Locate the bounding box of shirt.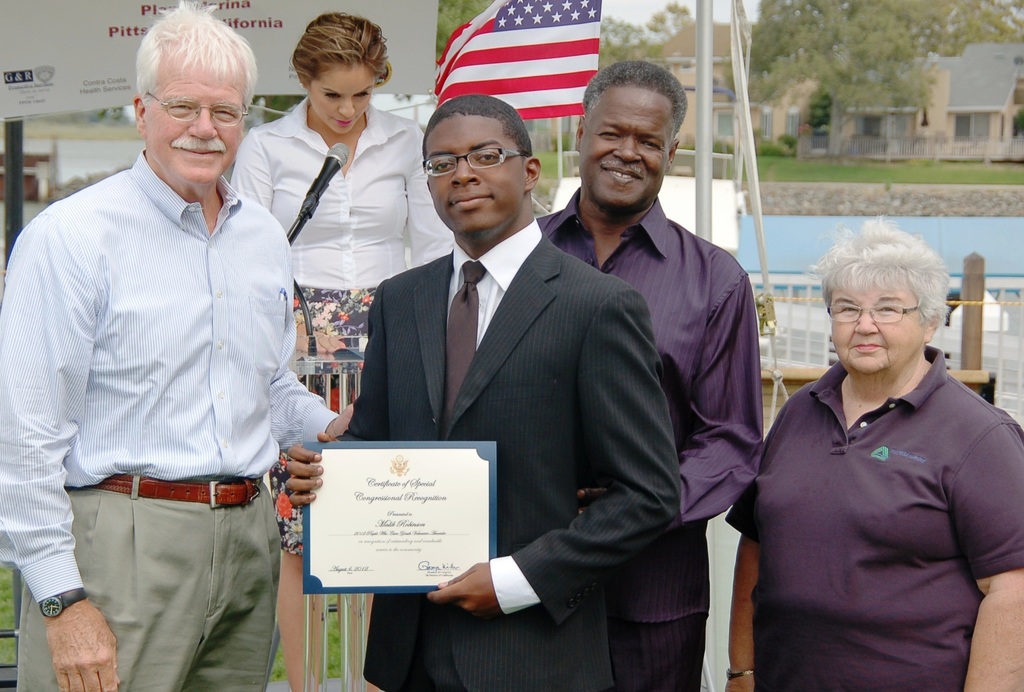
Bounding box: [left=450, top=217, right=543, bottom=350].
